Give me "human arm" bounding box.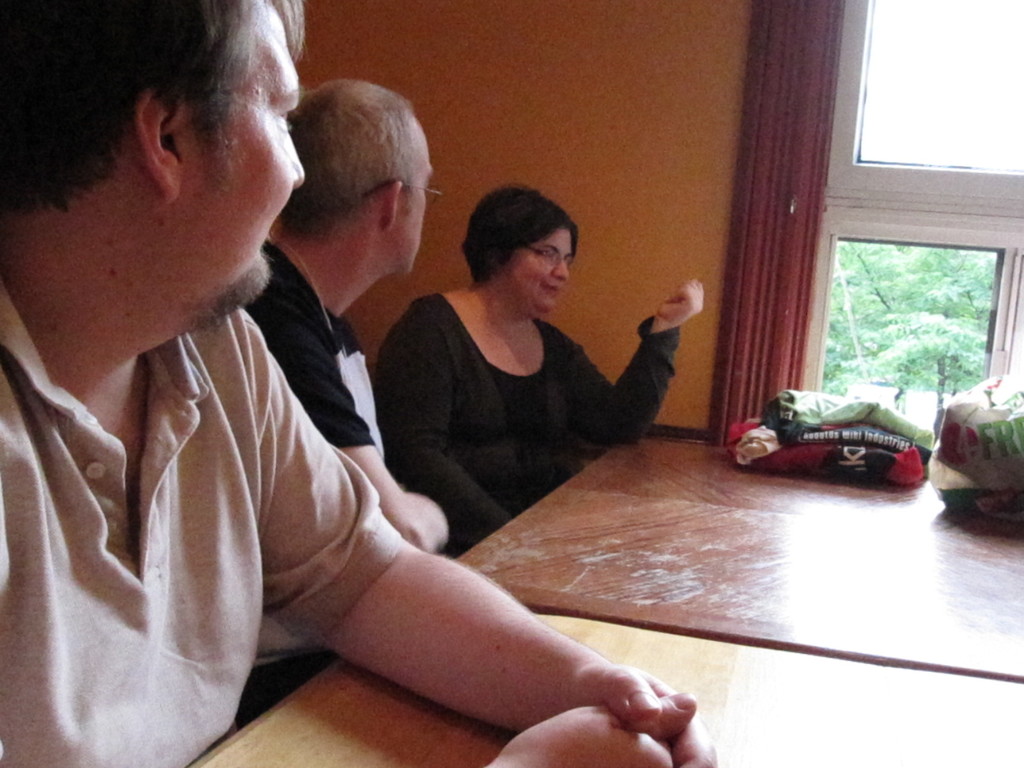
[x1=584, y1=266, x2=710, y2=470].
